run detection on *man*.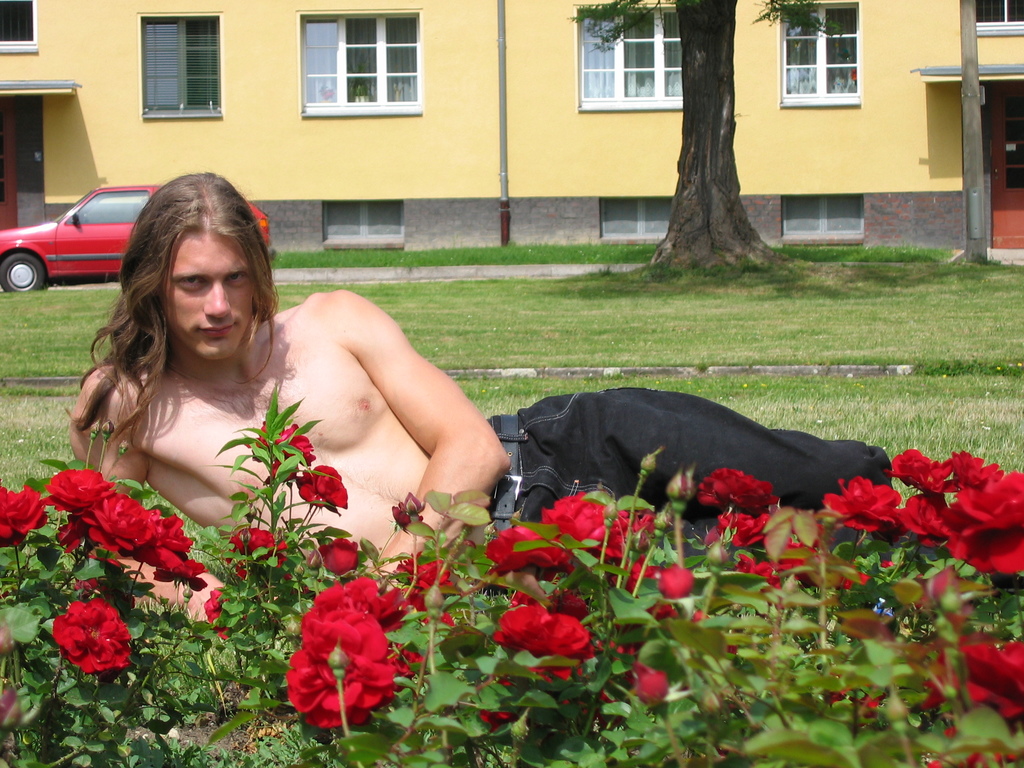
Result: 62,161,898,637.
